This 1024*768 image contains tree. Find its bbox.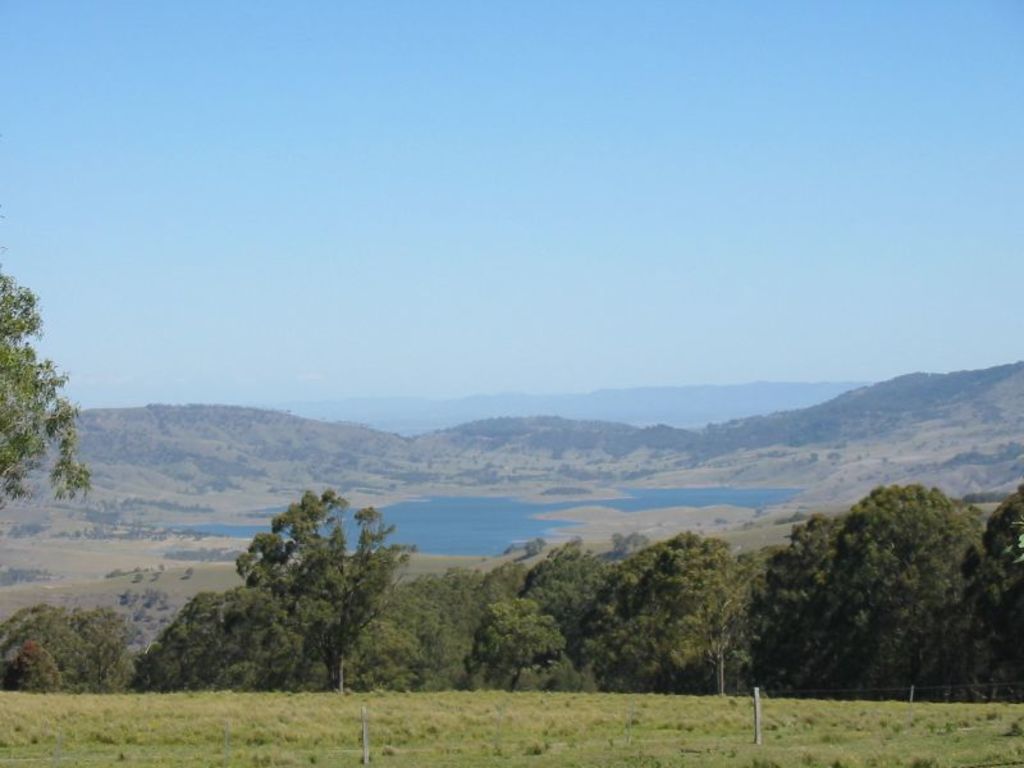
x1=216 y1=471 x2=402 y2=687.
